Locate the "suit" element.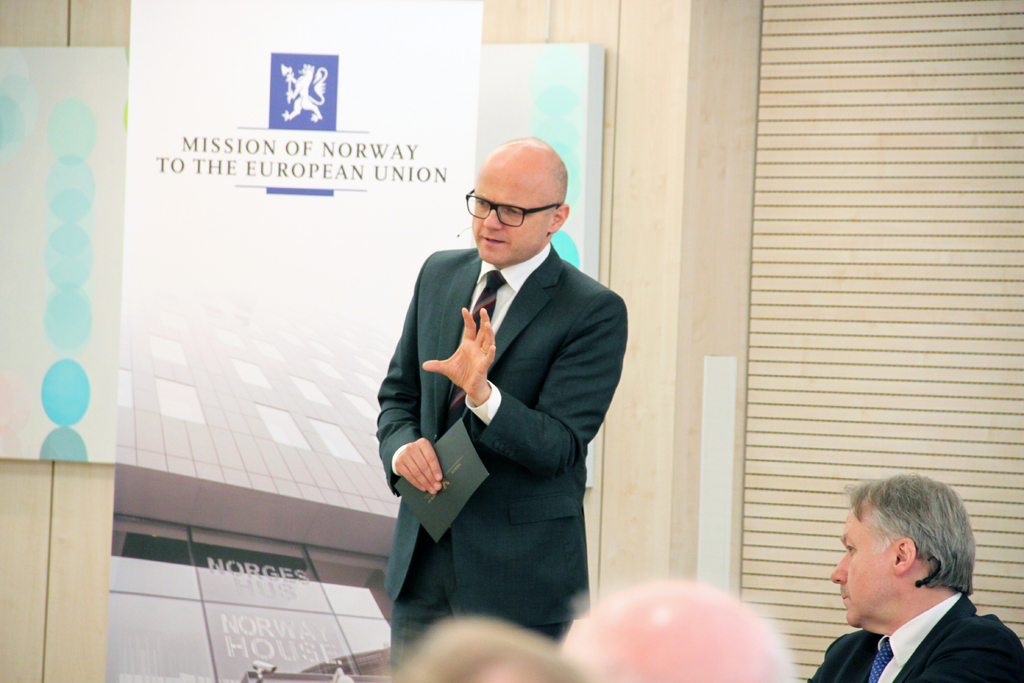
Element bbox: <box>807,589,1023,682</box>.
